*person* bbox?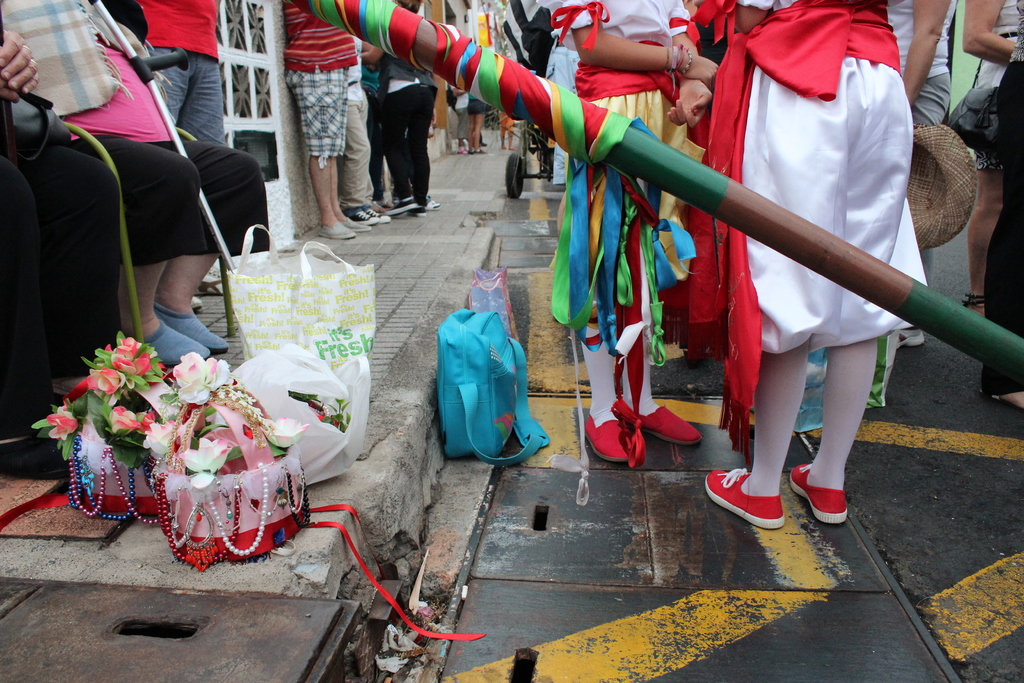
[125,0,225,145]
